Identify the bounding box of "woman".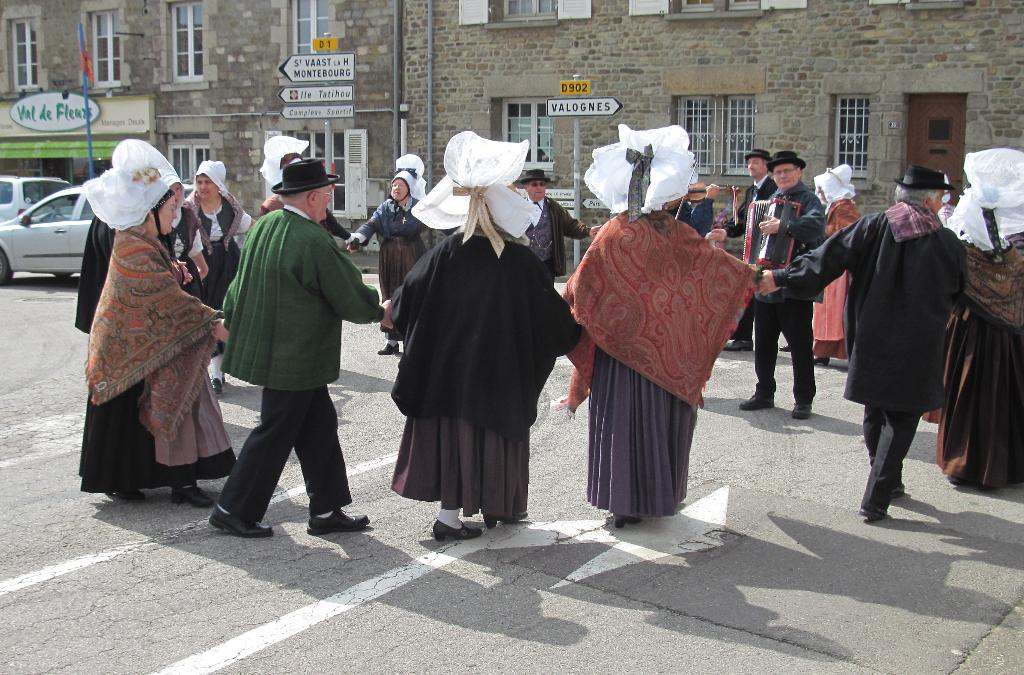
bbox=[388, 131, 582, 541].
